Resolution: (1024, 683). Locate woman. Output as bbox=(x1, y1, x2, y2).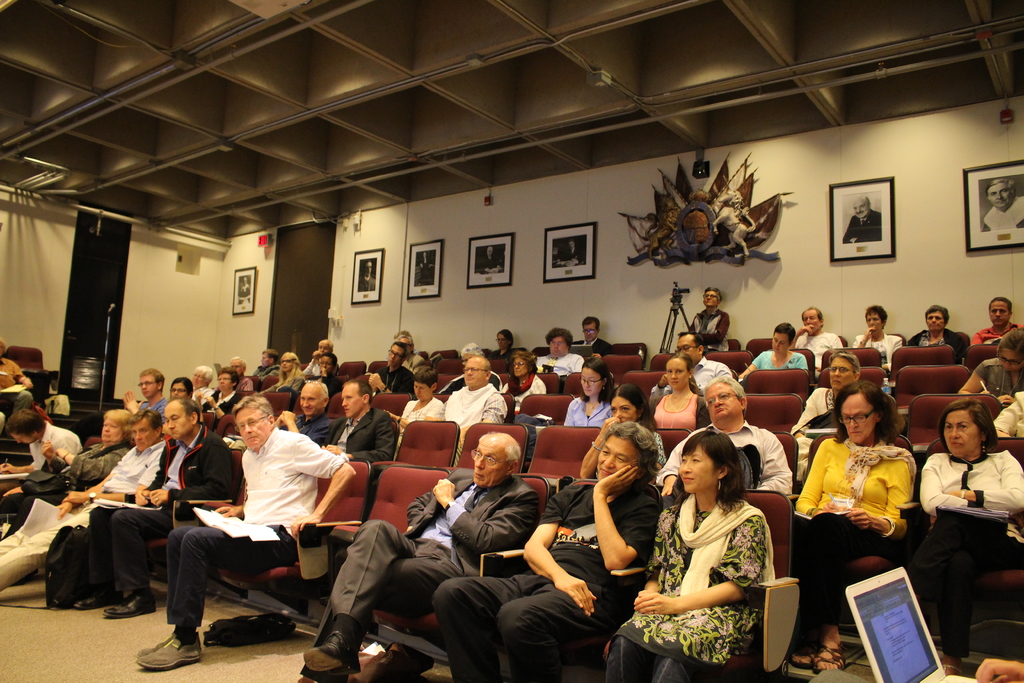
bbox=(650, 353, 712, 431).
